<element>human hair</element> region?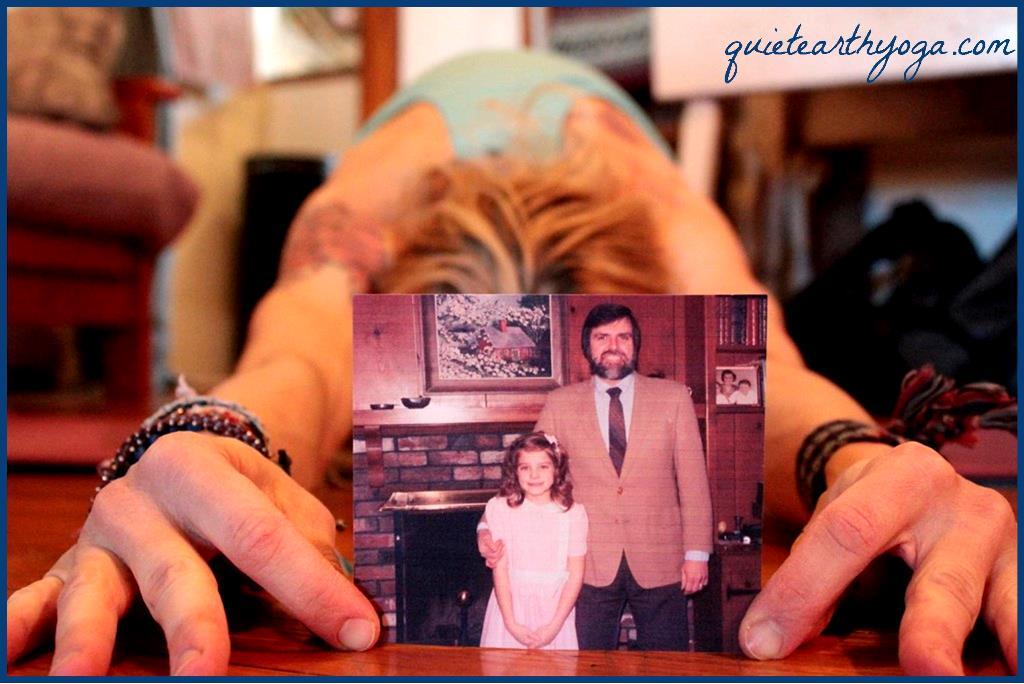
[x1=719, y1=366, x2=735, y2=385]
